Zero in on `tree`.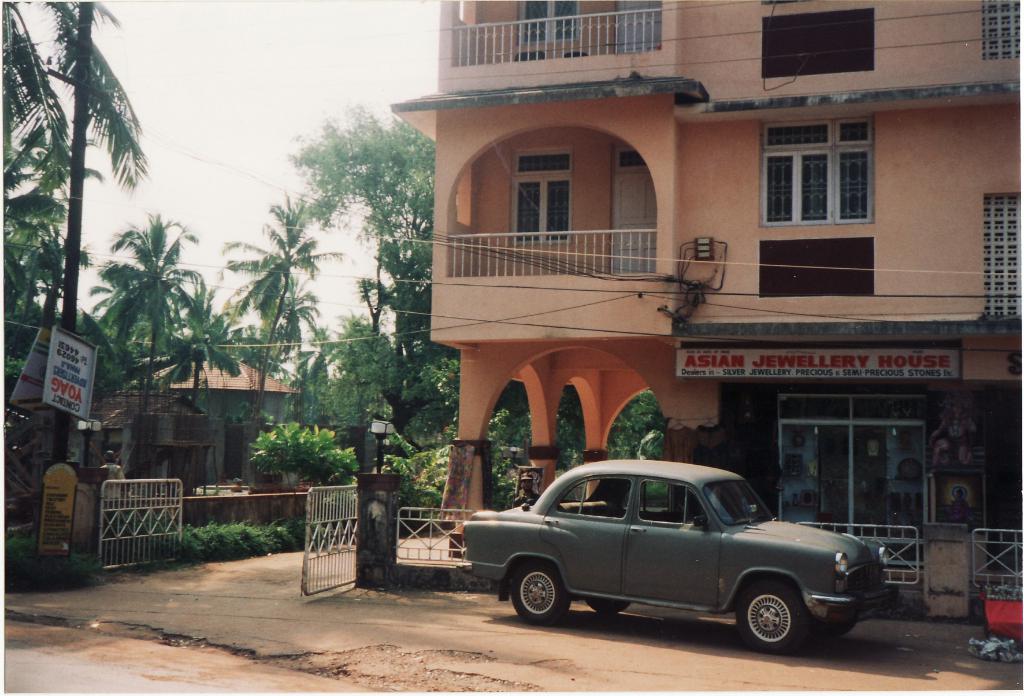
Zeroed in: [x1=88, y1=216, x2=207, y2=476].
